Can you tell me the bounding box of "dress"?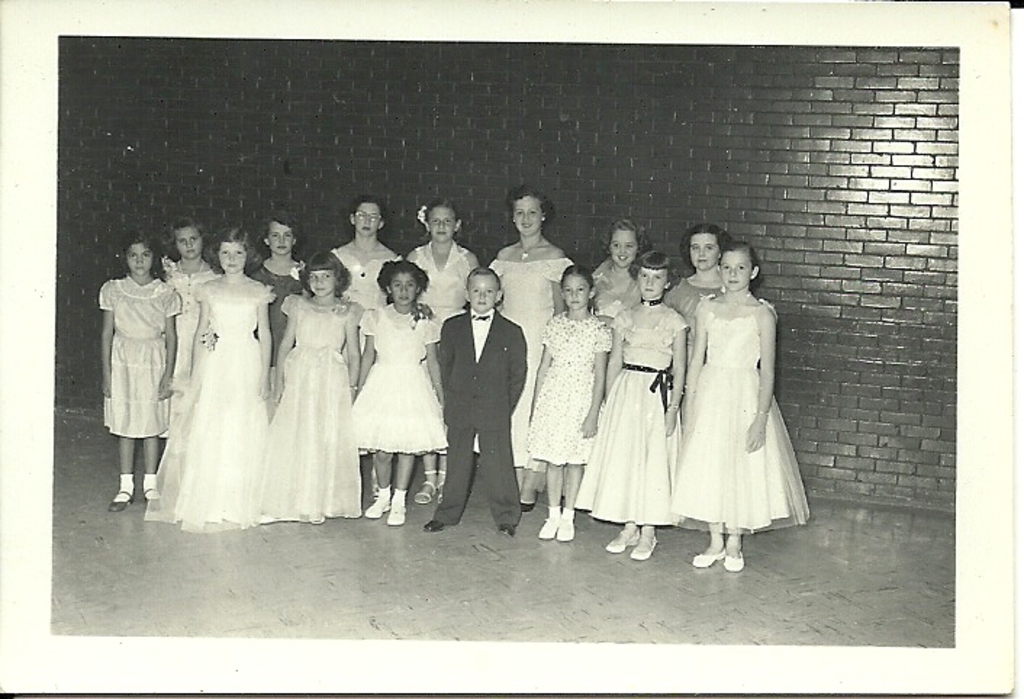
Rect(97, 274, 181, 438).
